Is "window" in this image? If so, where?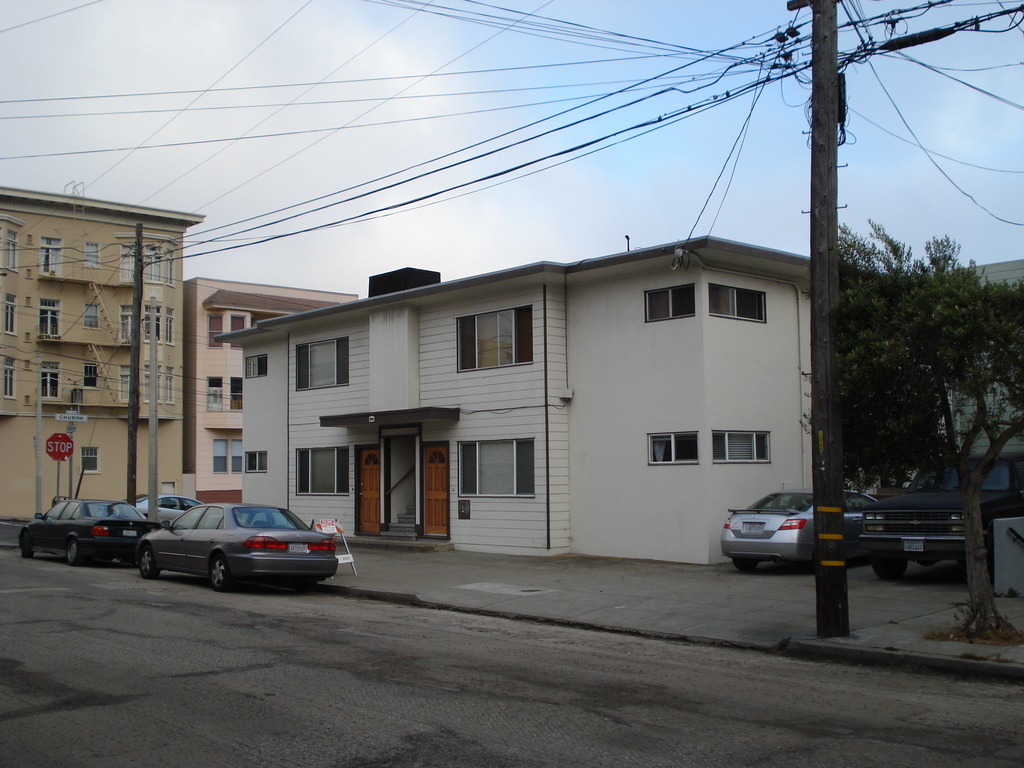
Yes, at region(230, 435, 243, 477).
